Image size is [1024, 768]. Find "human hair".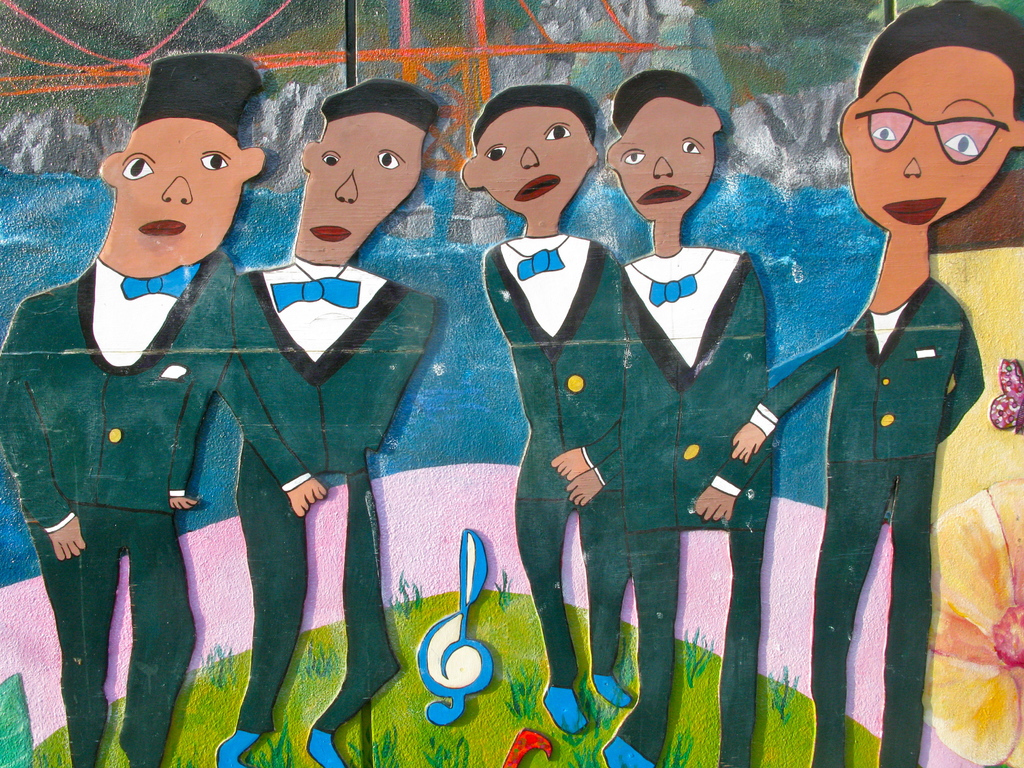
x1=854, y1=0, x2=1023, y2=120.
